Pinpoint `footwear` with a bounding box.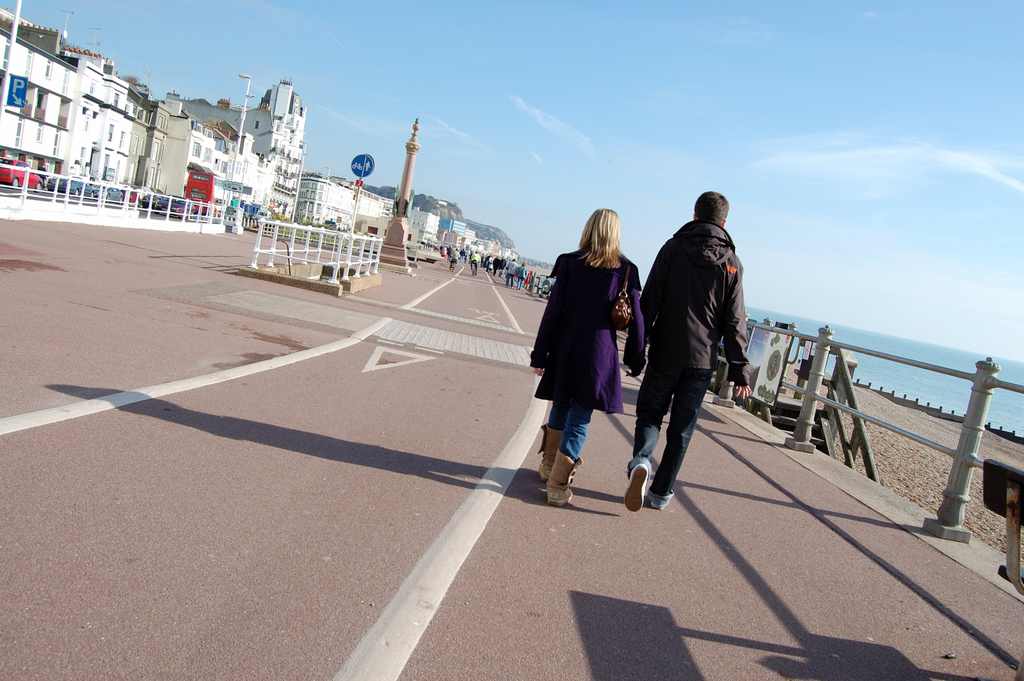
select_region(540, 450, 593, 517).
